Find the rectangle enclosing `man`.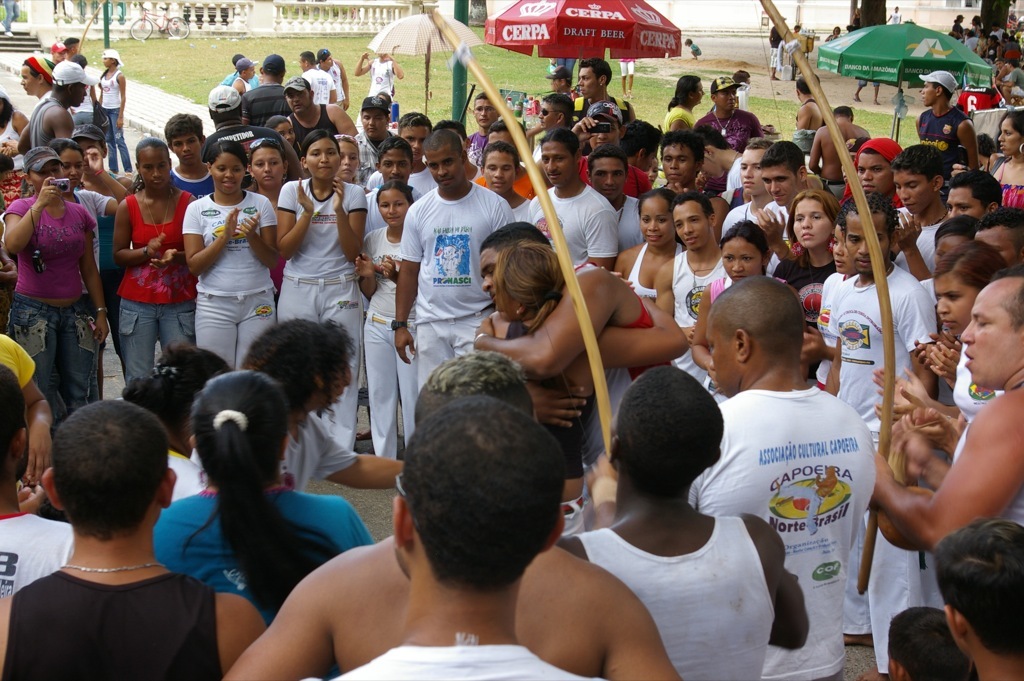
<box>696,76,762,149</box>.
